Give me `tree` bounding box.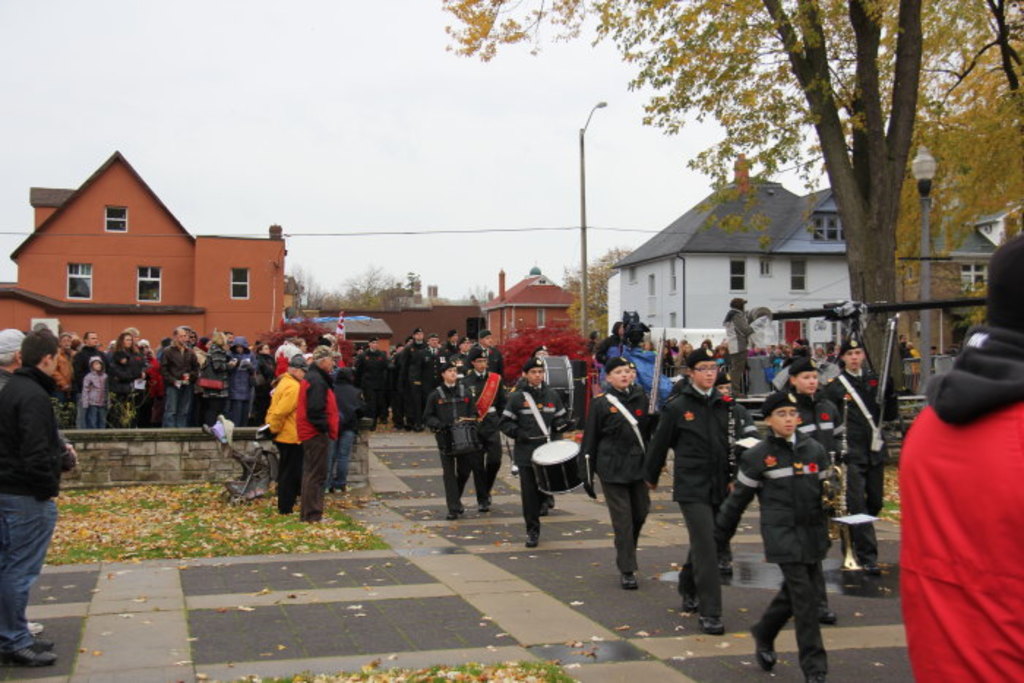
[left=572, top=241, right=626, bottom=345].
